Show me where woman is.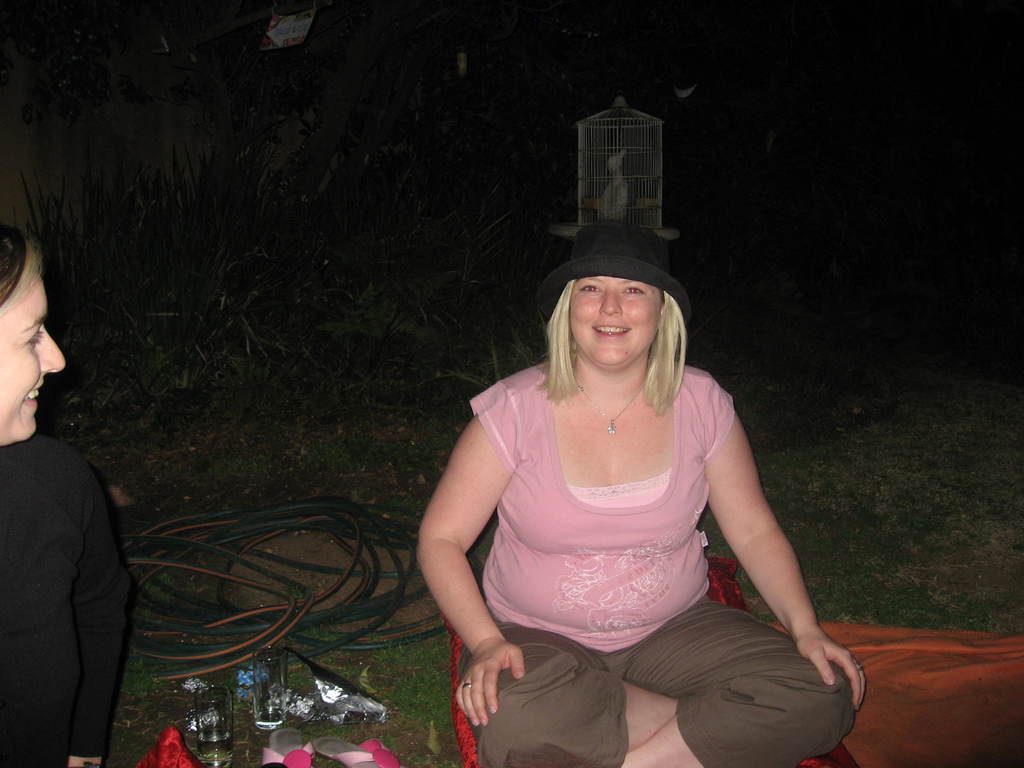
woman is at BBox(0, 227, 67, 444).
